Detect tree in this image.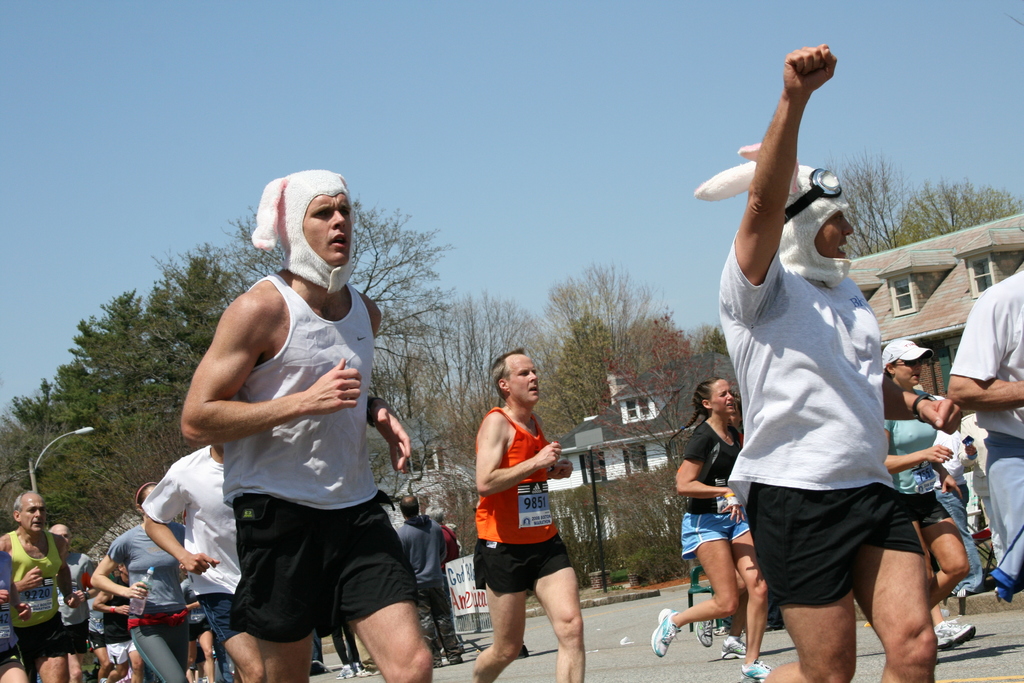
Detection: 447 288 556 466.
